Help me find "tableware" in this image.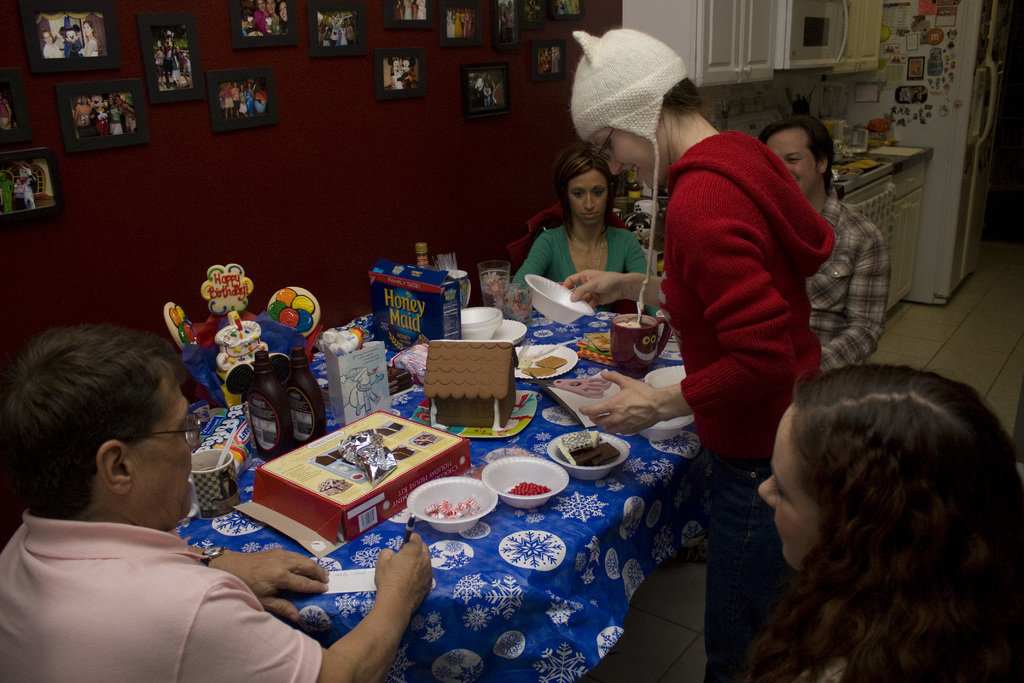
Found it: <box>610,313,673,377</box>.
